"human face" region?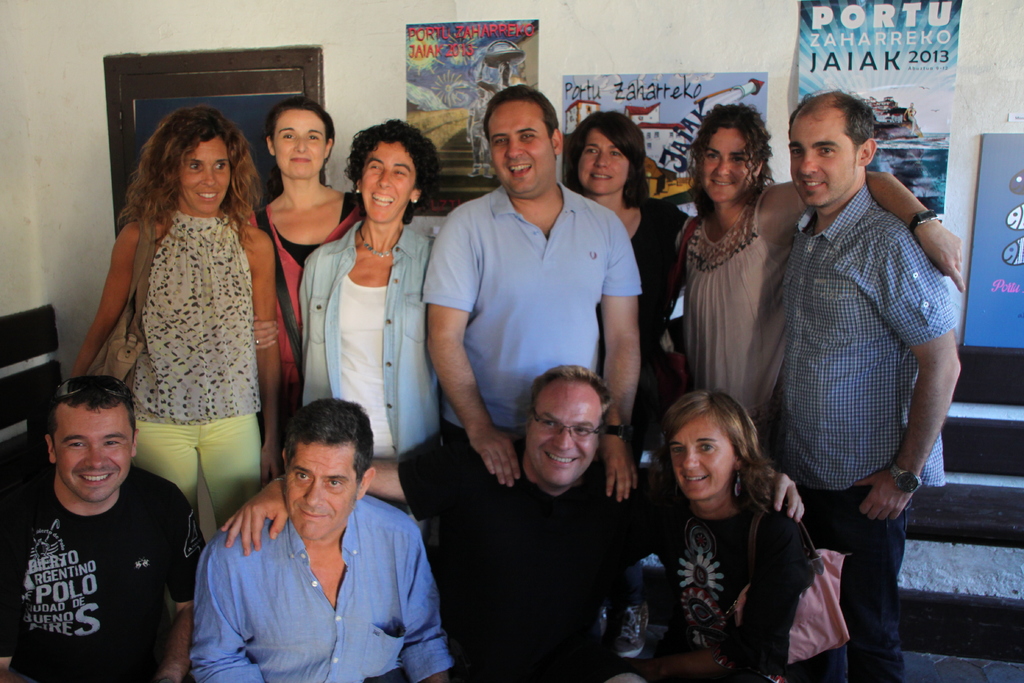
{"left": 283, "top": 442, "right": 356, "bottom": 536}
